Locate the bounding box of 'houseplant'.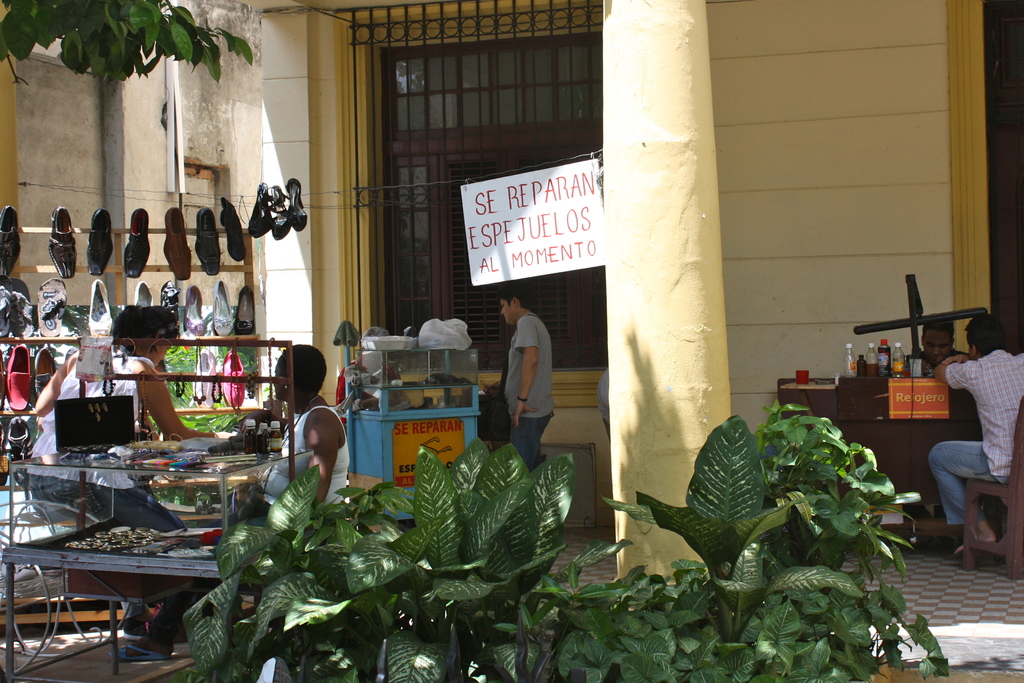
Bounding box: 530 395 954 682.
